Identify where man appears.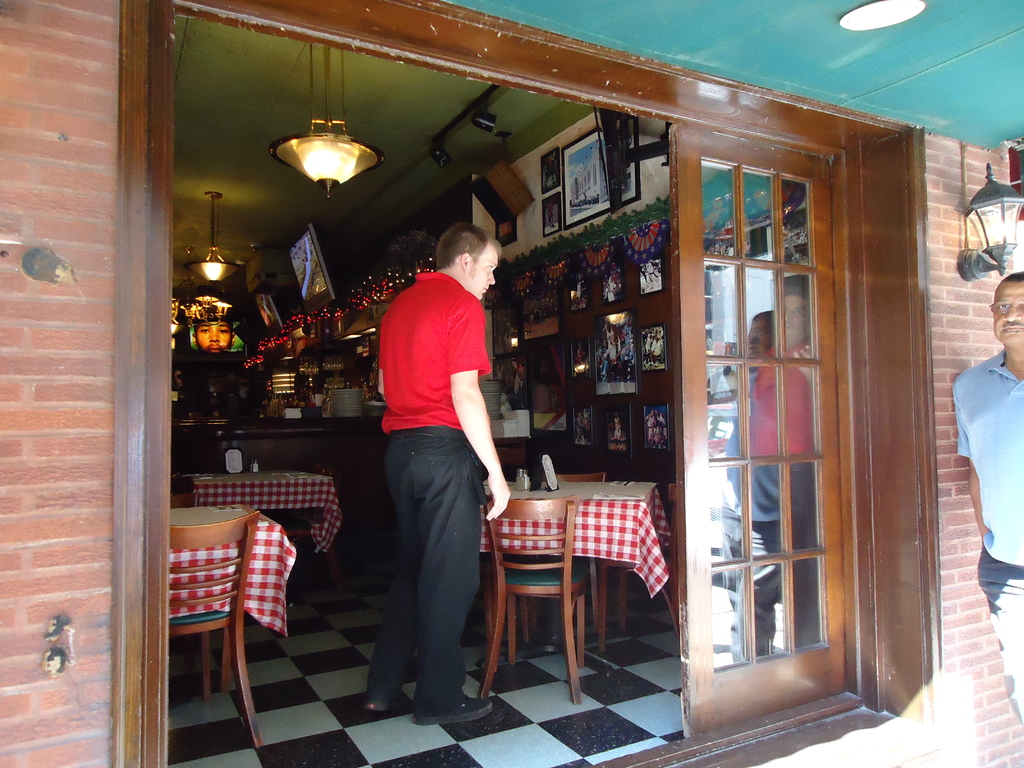
Appears at 642 332 660 364.
